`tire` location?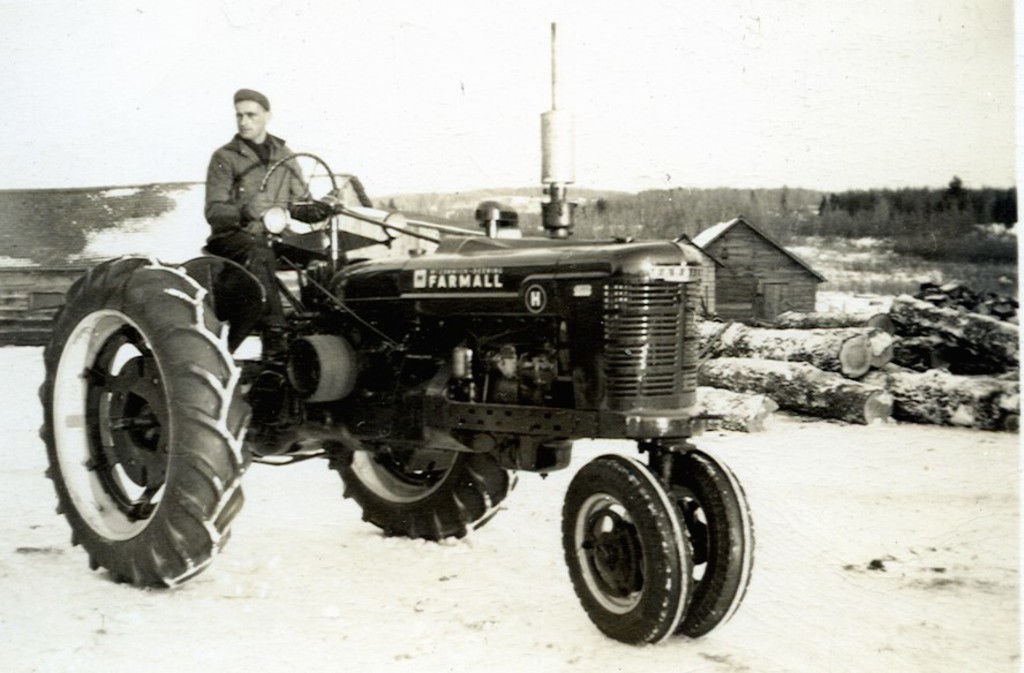
crop(653, 447, 759, 635)
